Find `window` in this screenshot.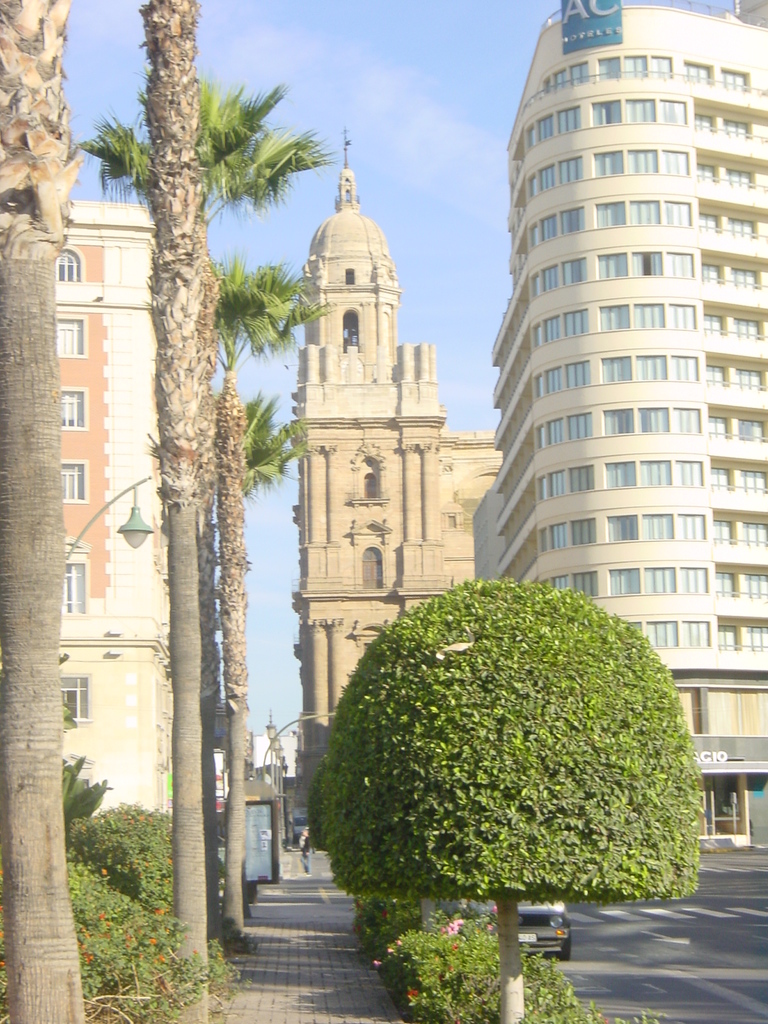
The bounding box for `window` is (x1=684, y1=61, x2=712, y2=84).
